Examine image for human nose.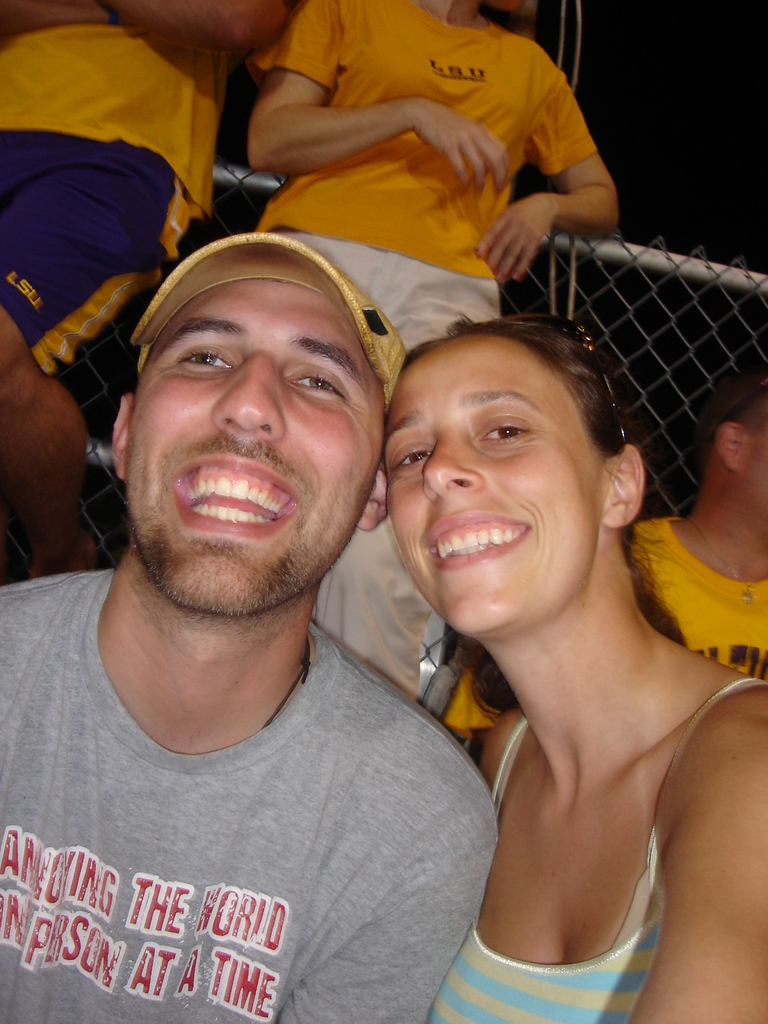
Examination result: x1=415, y1=428, x2=484, y2=497.
